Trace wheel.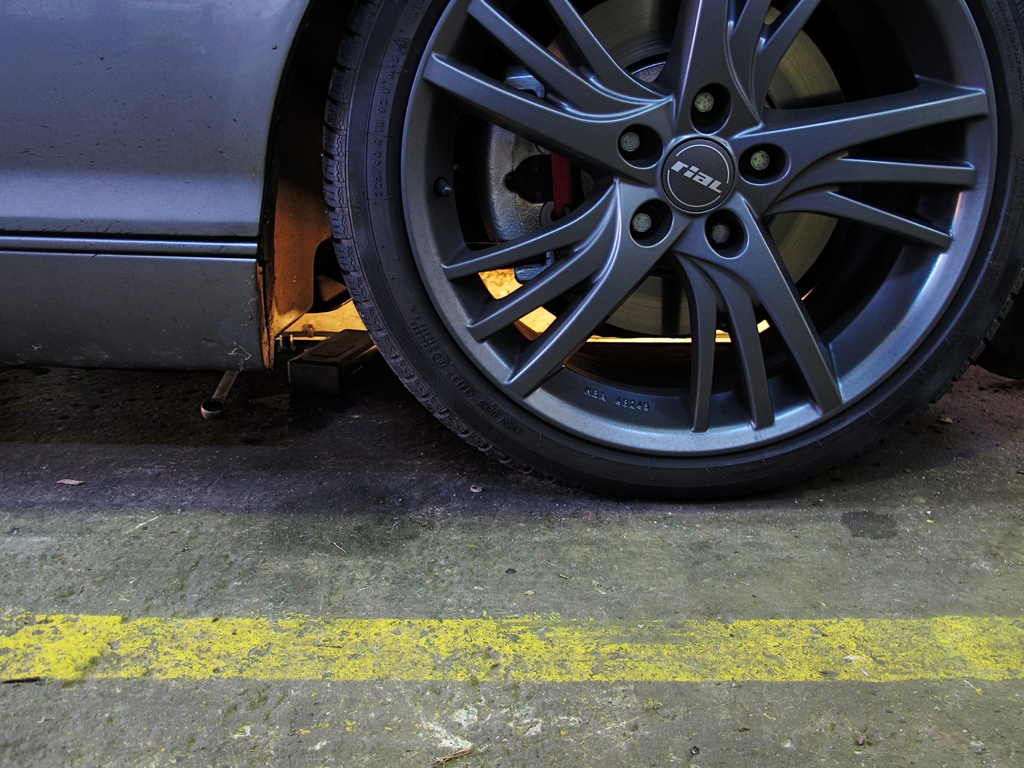
Traced to box(324, 0, 1023, 497).
